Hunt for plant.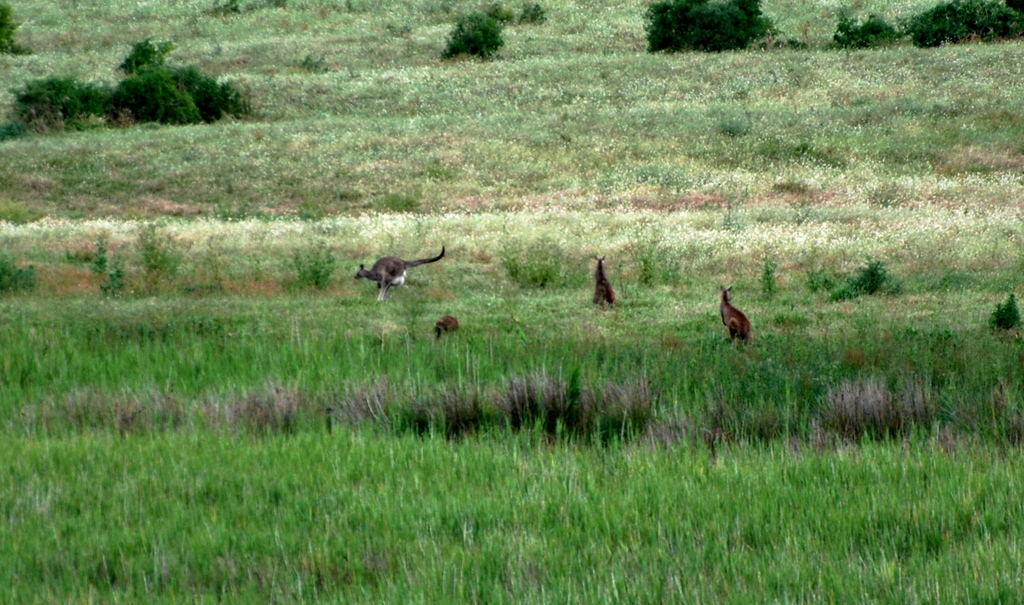
Hunted down at region(161, 43, 250, 128).
